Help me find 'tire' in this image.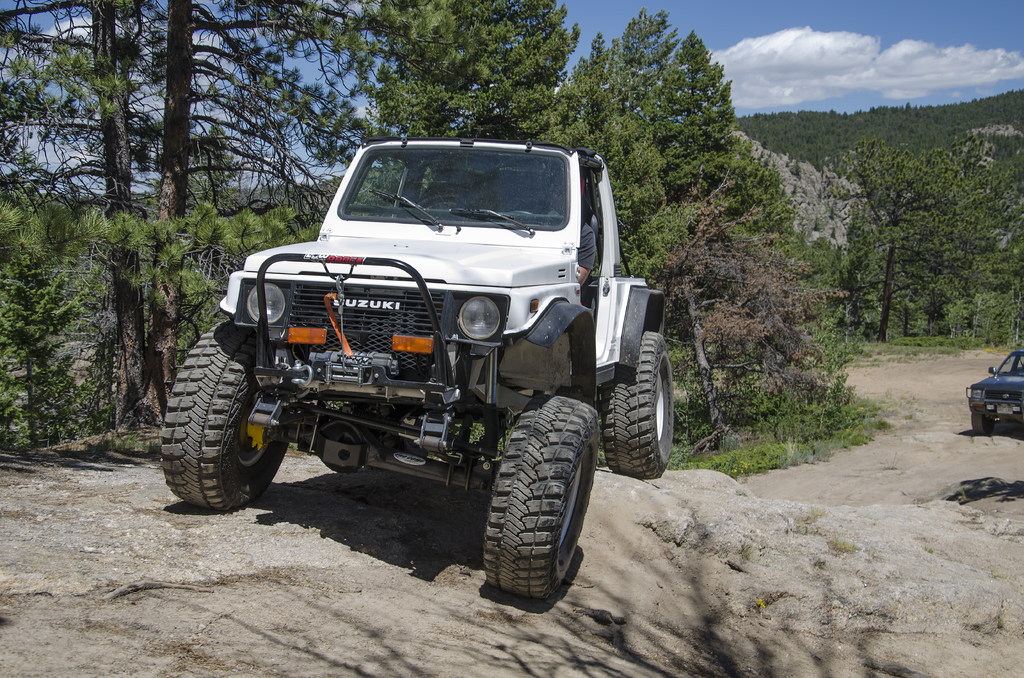
Found it: 972 410 998 433.
